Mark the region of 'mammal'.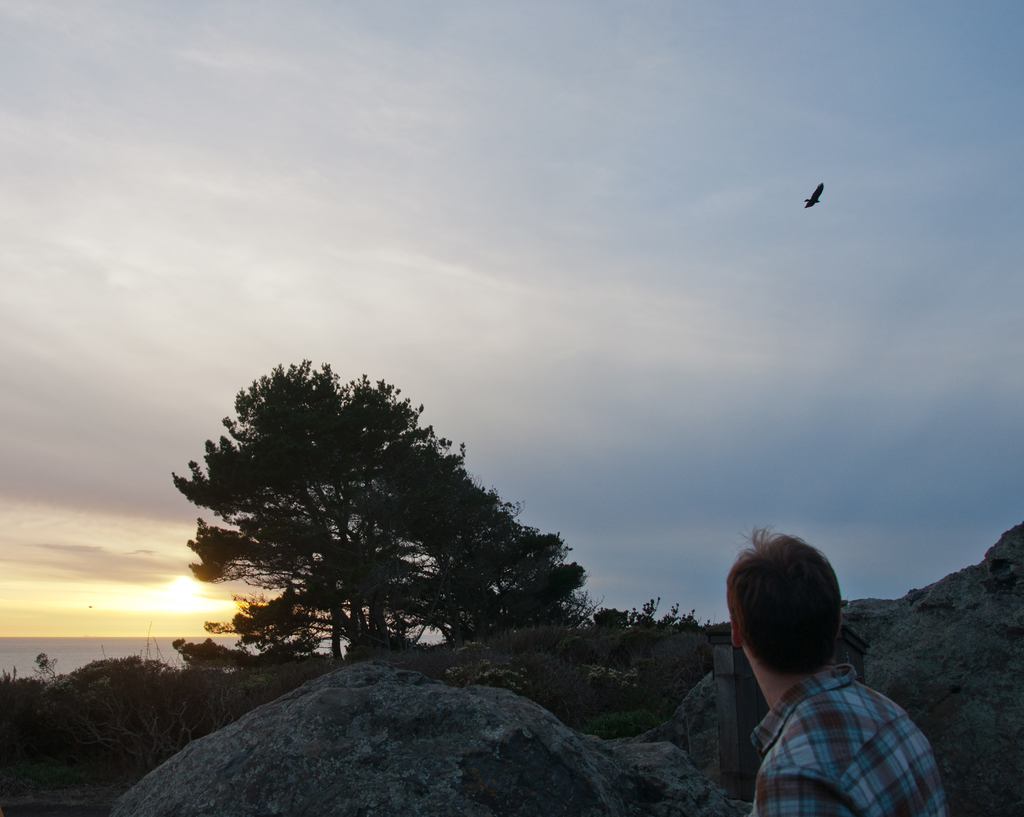
Region: [left=659, top=555, right=960, bottom=816].
